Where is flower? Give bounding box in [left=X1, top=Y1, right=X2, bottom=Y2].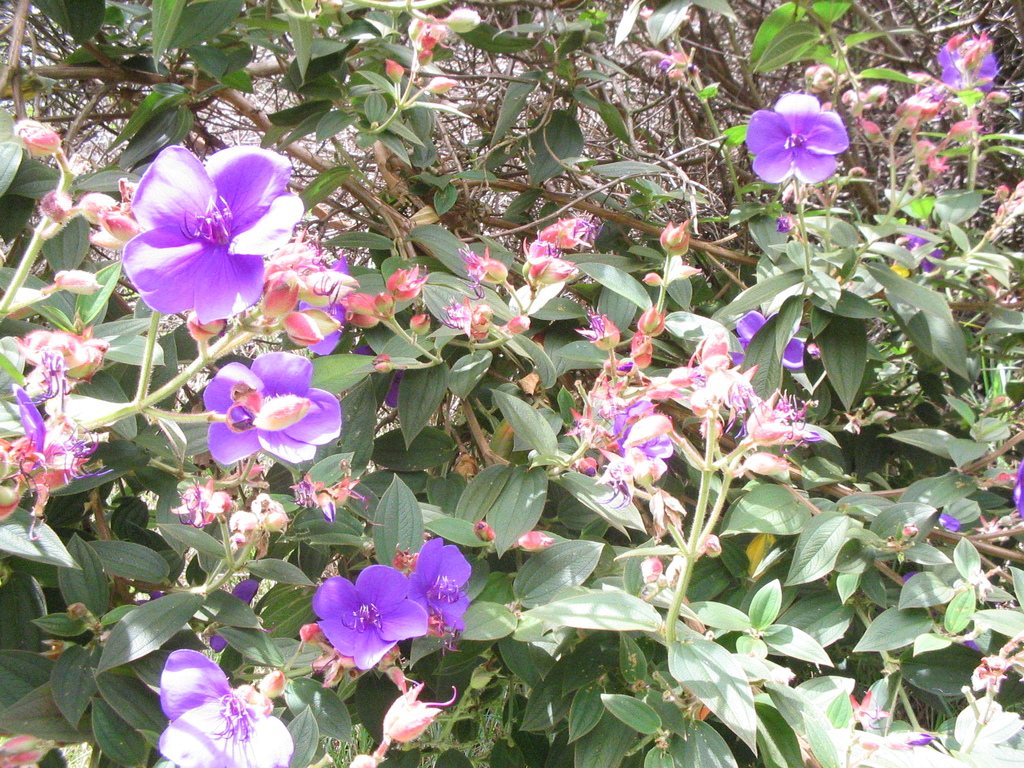
[left=12, top=120, right=62, bottom=159].
